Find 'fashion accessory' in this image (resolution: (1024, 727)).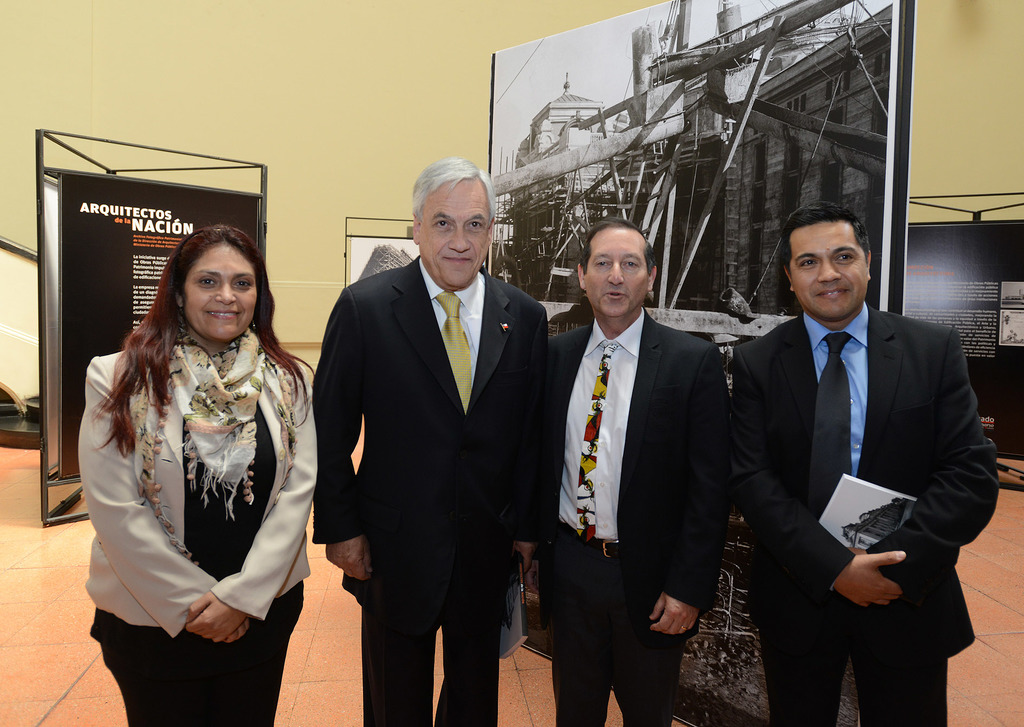
l=808, t=332, r=854, b=518.
